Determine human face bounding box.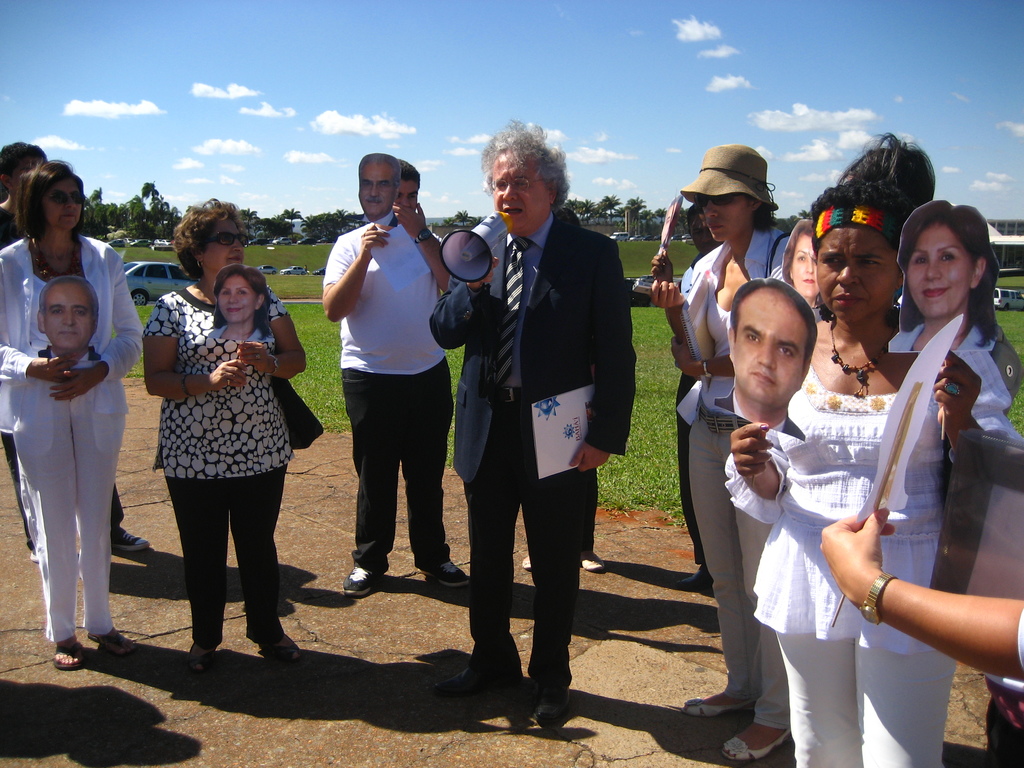
Determined: {"left": 737, "top": 294, "right": 804, "bottom": 405}.
